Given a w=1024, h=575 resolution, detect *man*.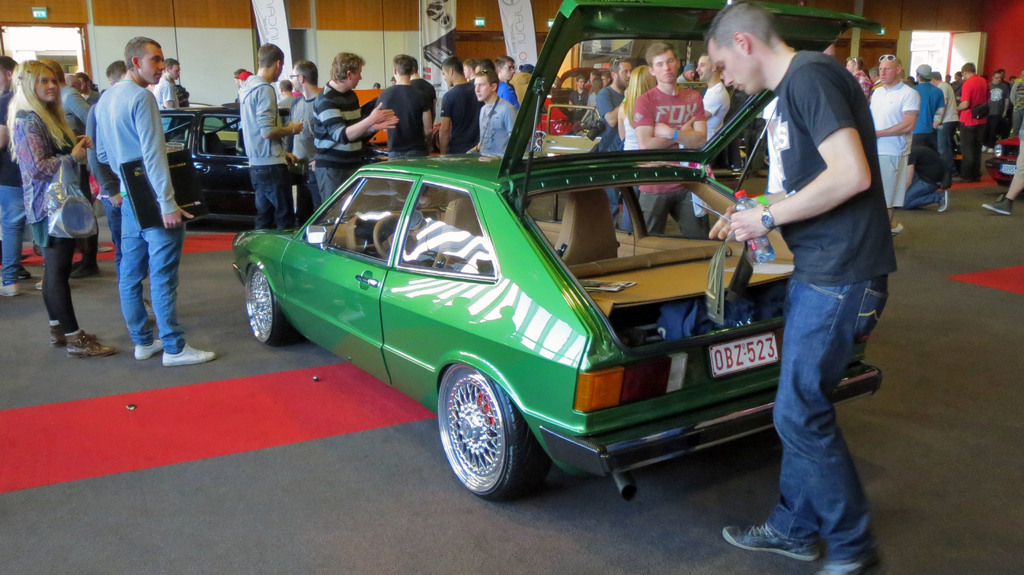
85,60,156,318.
